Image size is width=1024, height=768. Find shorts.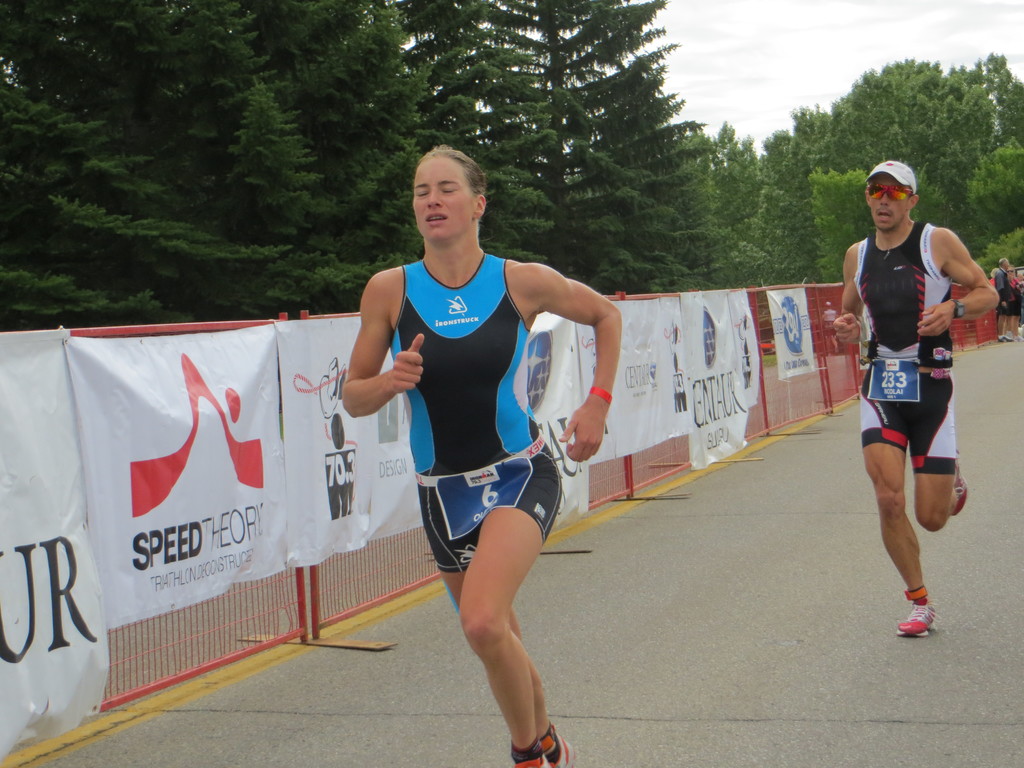
(996, 299, 1007, 317).
